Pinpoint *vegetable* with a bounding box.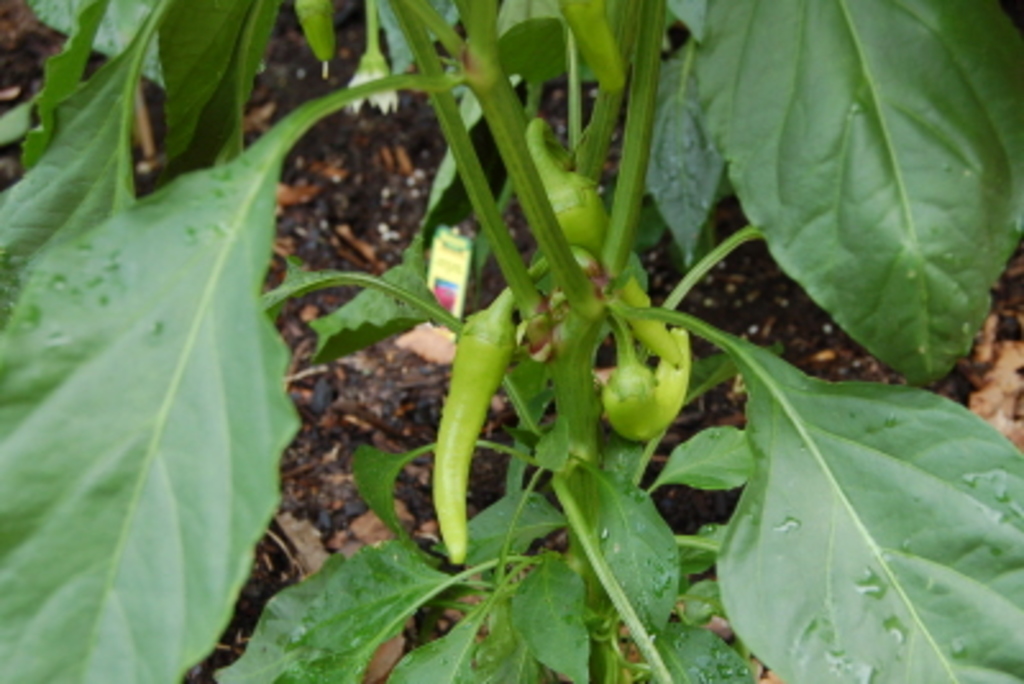
detection(604, 323, 689, 438).
